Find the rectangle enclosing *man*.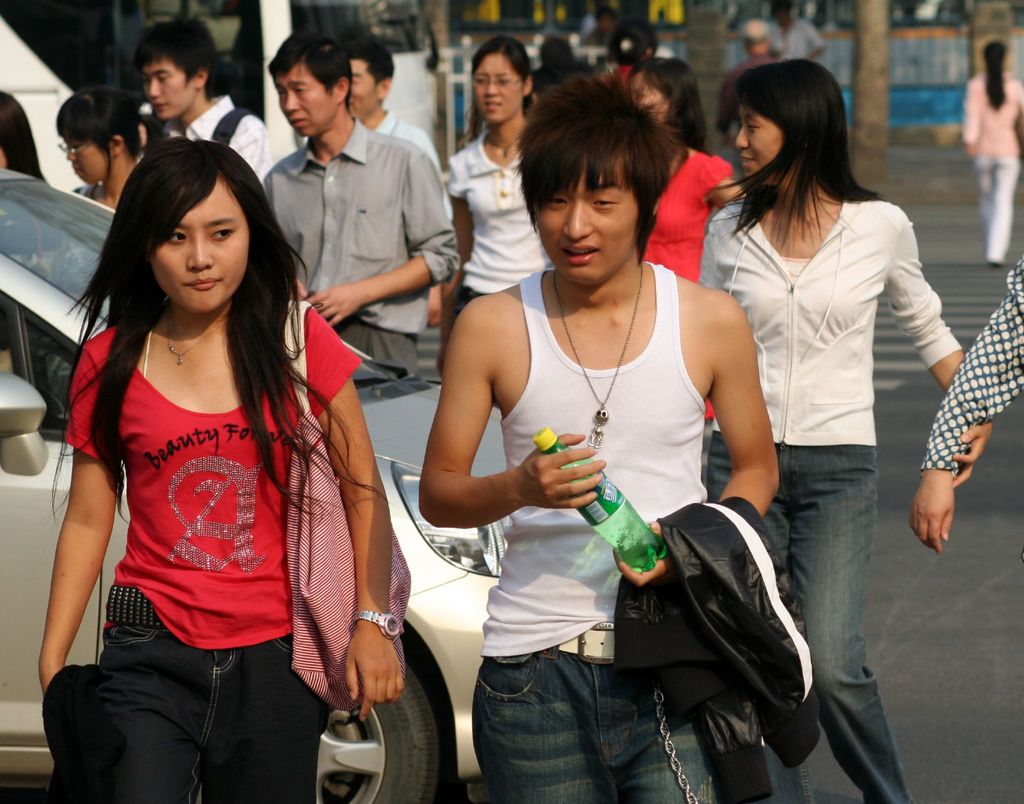
l=714, t=15, r=780, b=179.
